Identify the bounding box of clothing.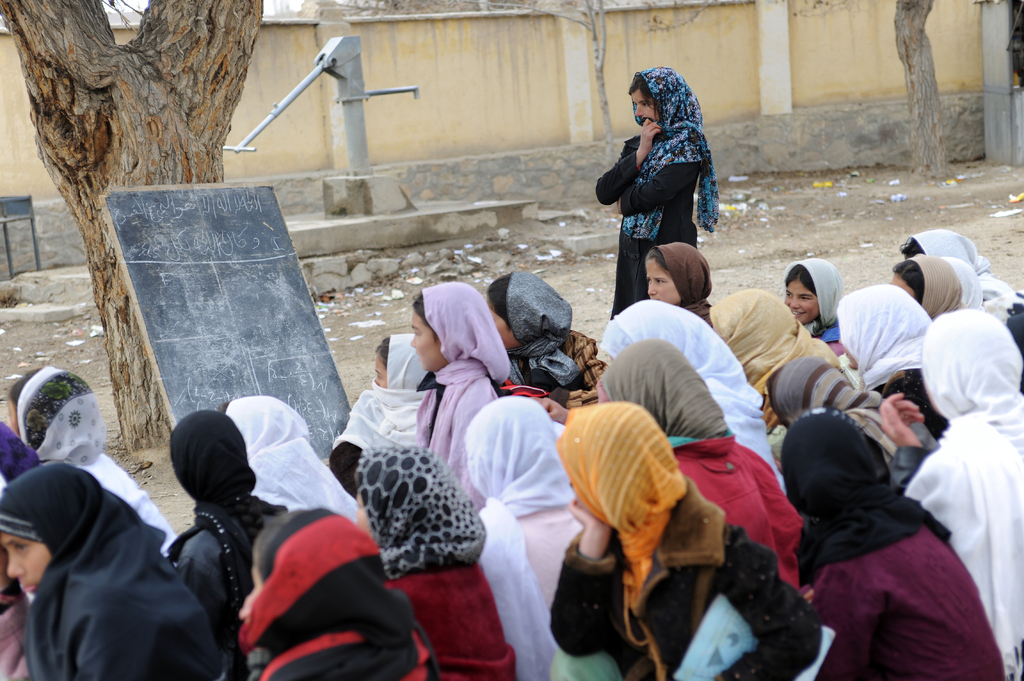
(x1=556, y1=405, x2=819, y2=680).
